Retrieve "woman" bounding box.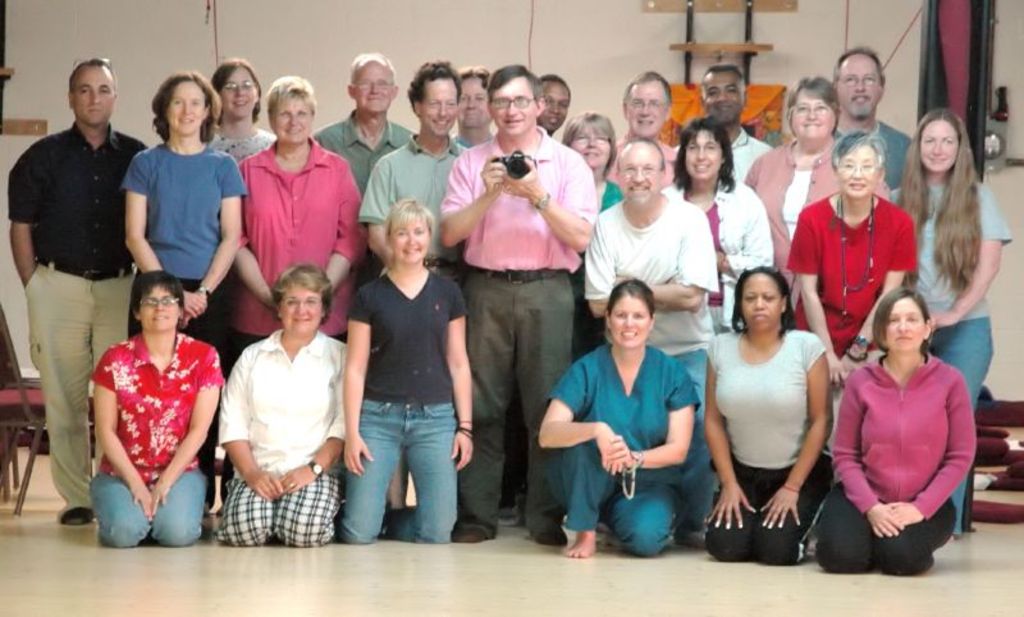
Bounding box: box(229, 72, 369, 362).
